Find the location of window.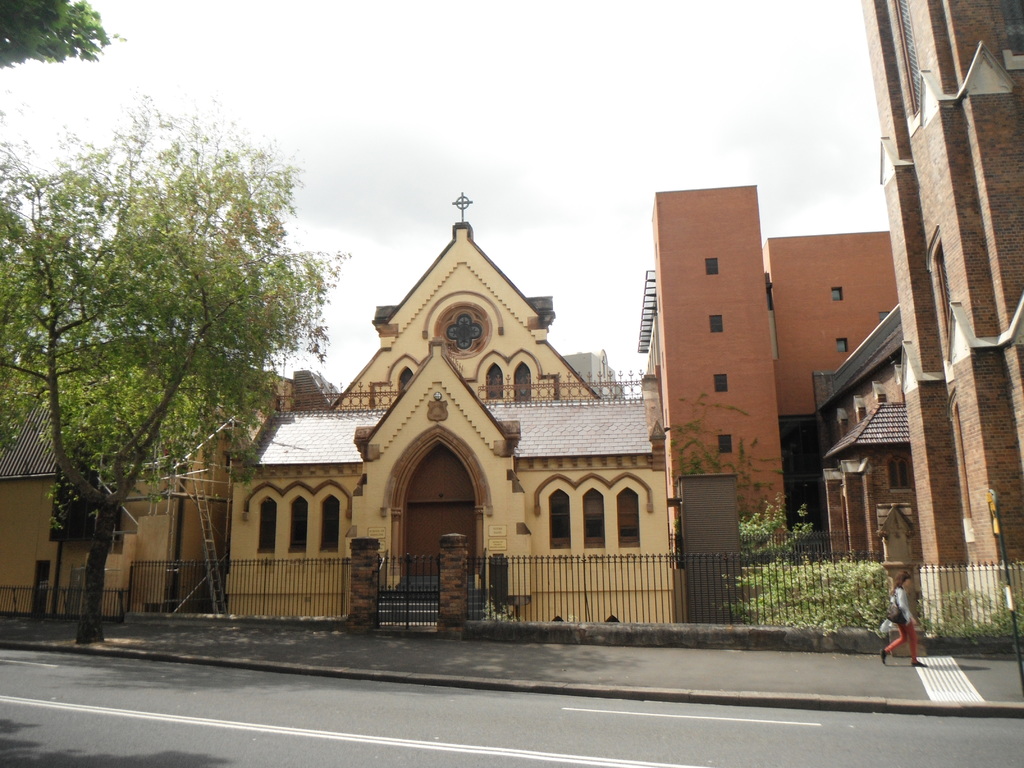
Location: (582,485,609,548).
